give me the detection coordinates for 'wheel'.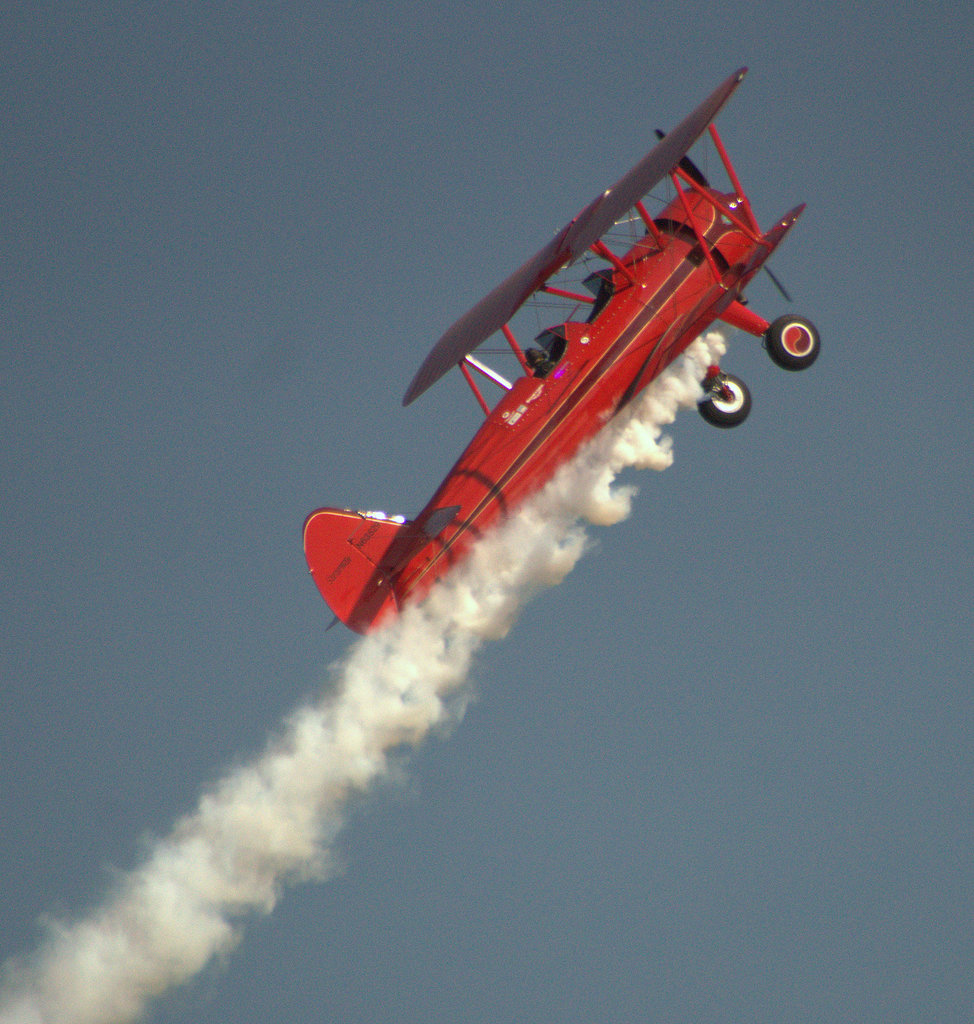
(704,380,738,418).
